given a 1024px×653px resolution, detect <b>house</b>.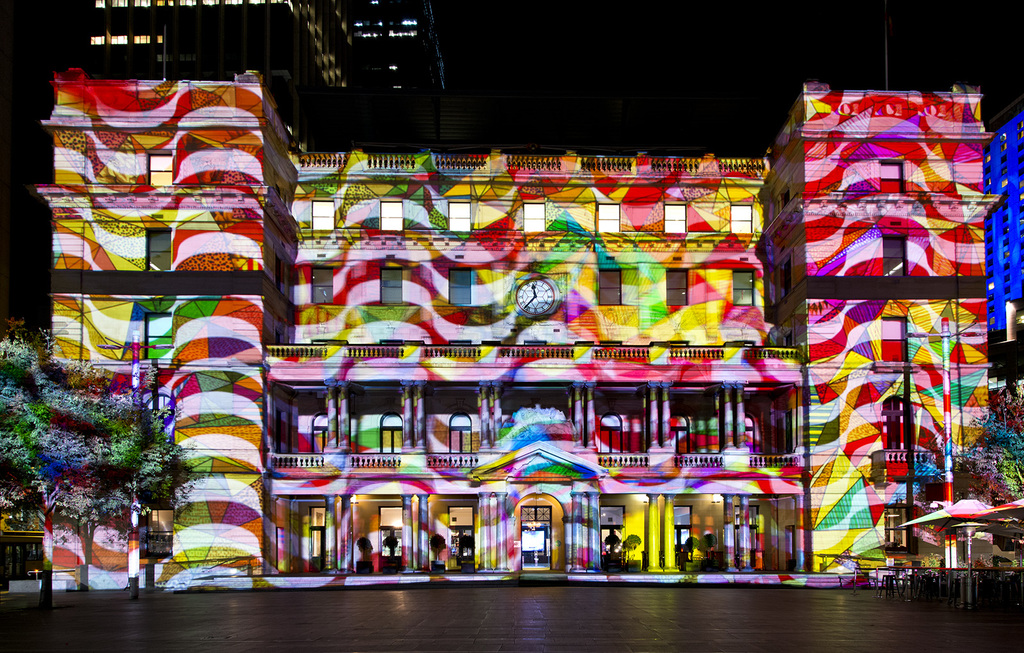
select_region(337, 0, 451, 154).
